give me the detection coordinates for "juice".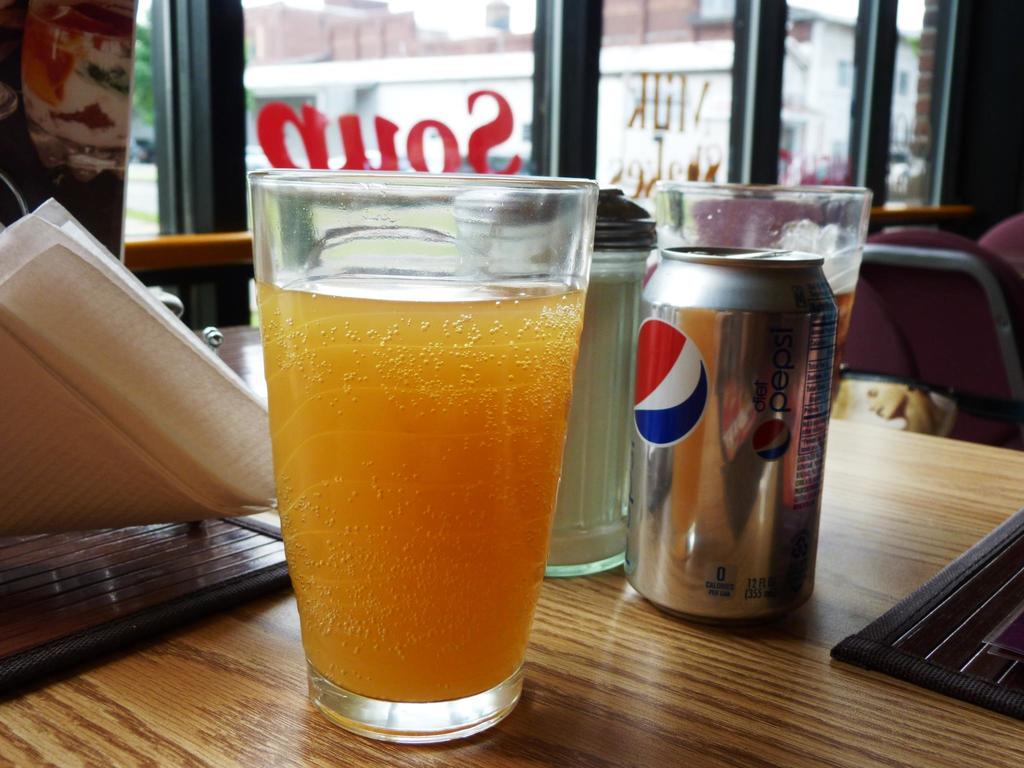
pyautogui.locateOnScreen(248, 191, 602, 727).
